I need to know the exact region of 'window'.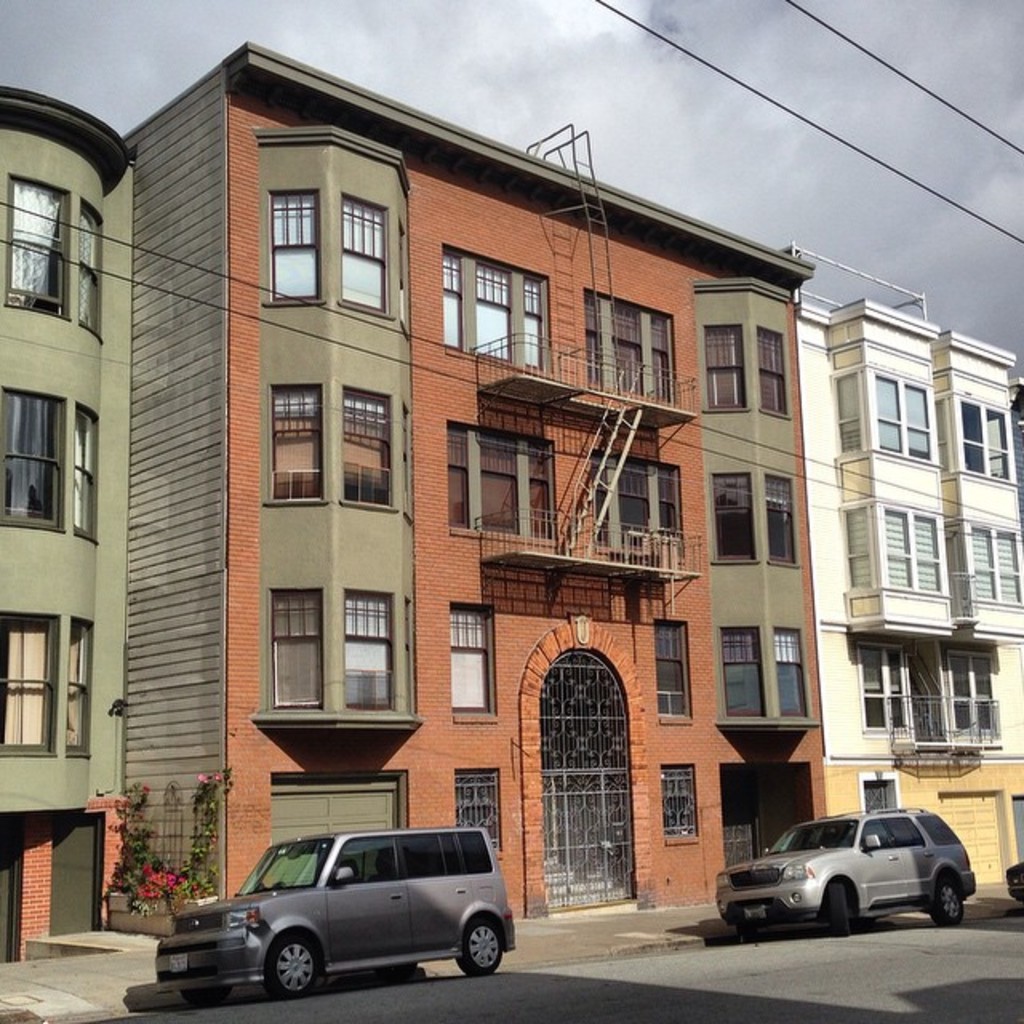
Region: bbox=(341, 590, 394, 714).
